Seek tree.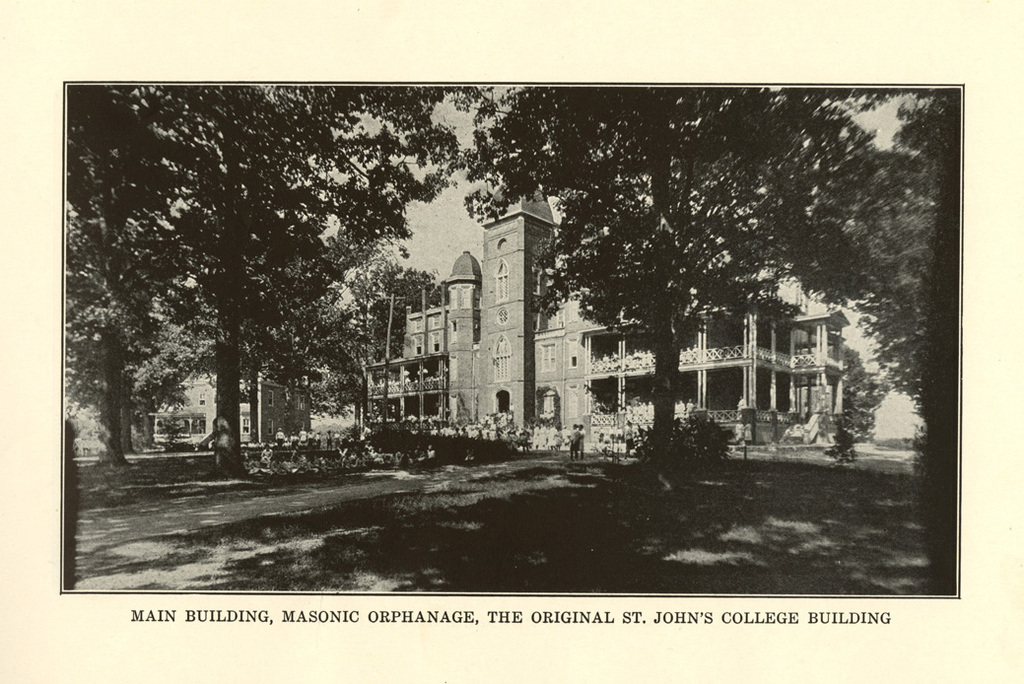
(64,94,206,460).
